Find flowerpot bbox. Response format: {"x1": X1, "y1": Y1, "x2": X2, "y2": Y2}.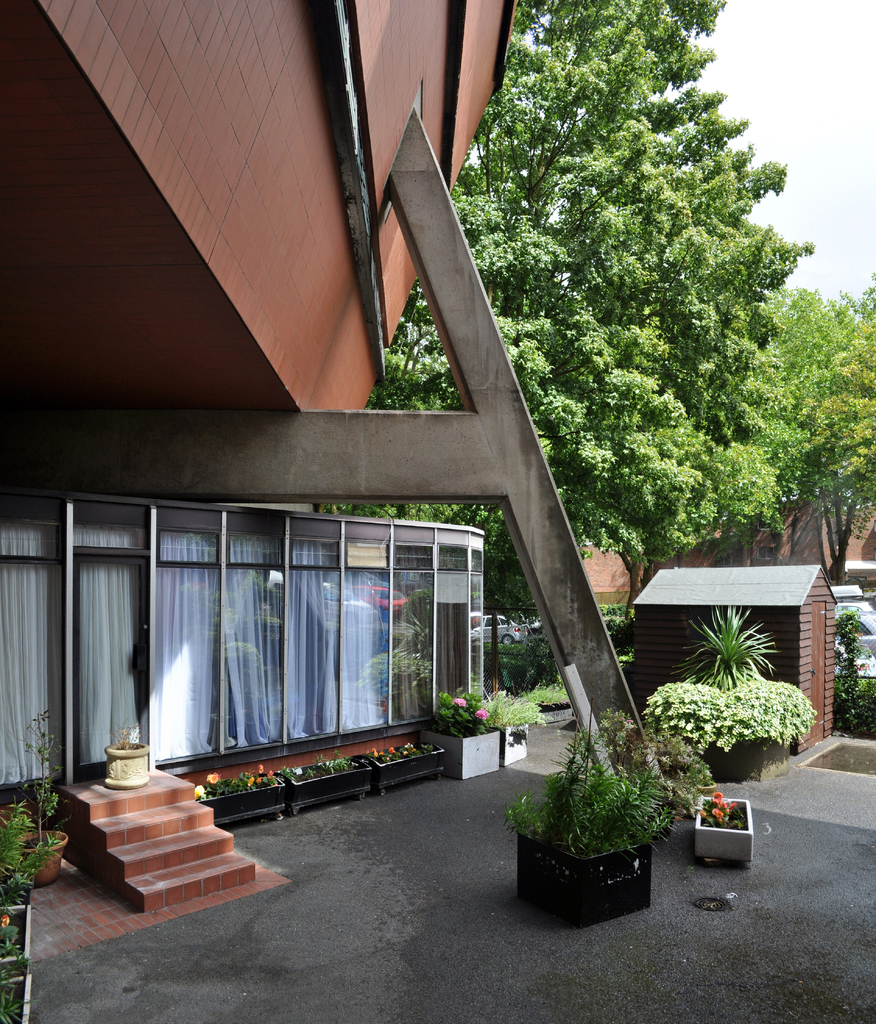
{"x1": 105, "y1": 746, "x2": 154, "y2": 791}.
